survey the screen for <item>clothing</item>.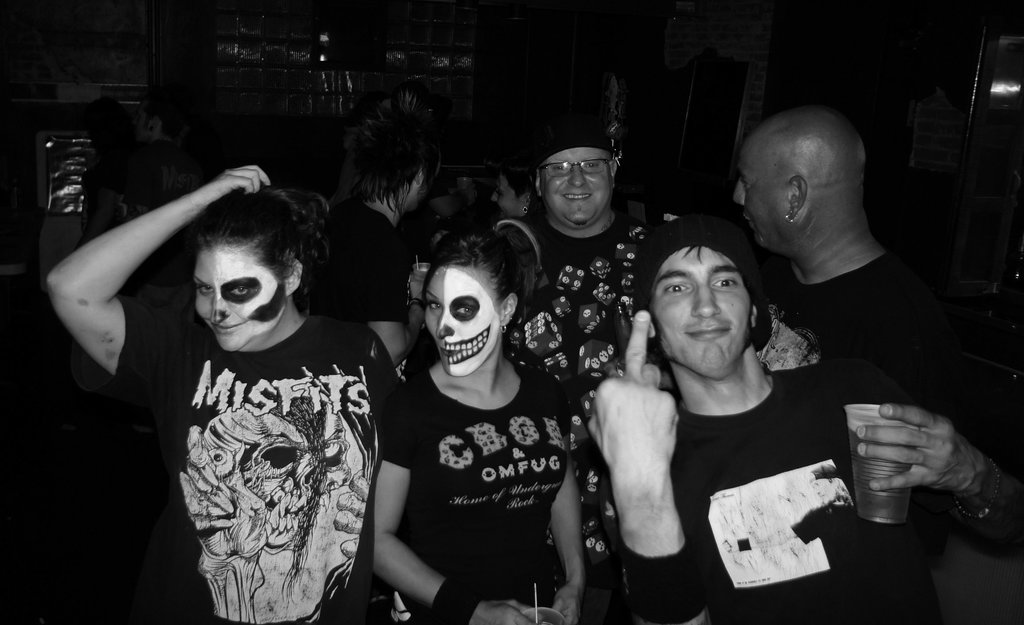
Survey found: left=303, top=196, right=412, bottom=323.
